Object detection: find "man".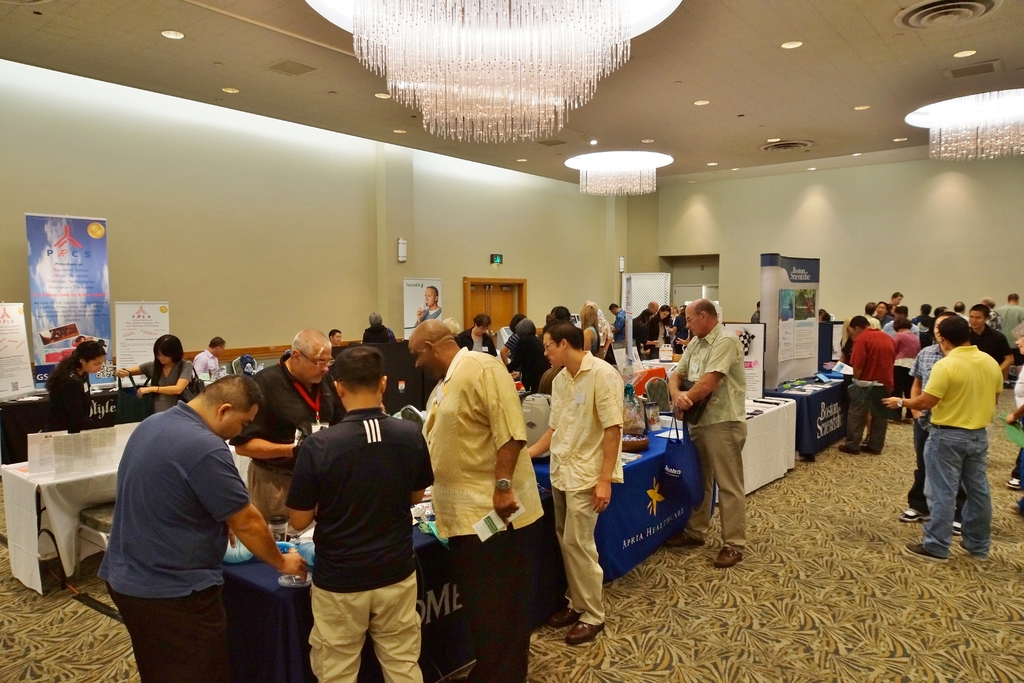
519 324 626 643.
